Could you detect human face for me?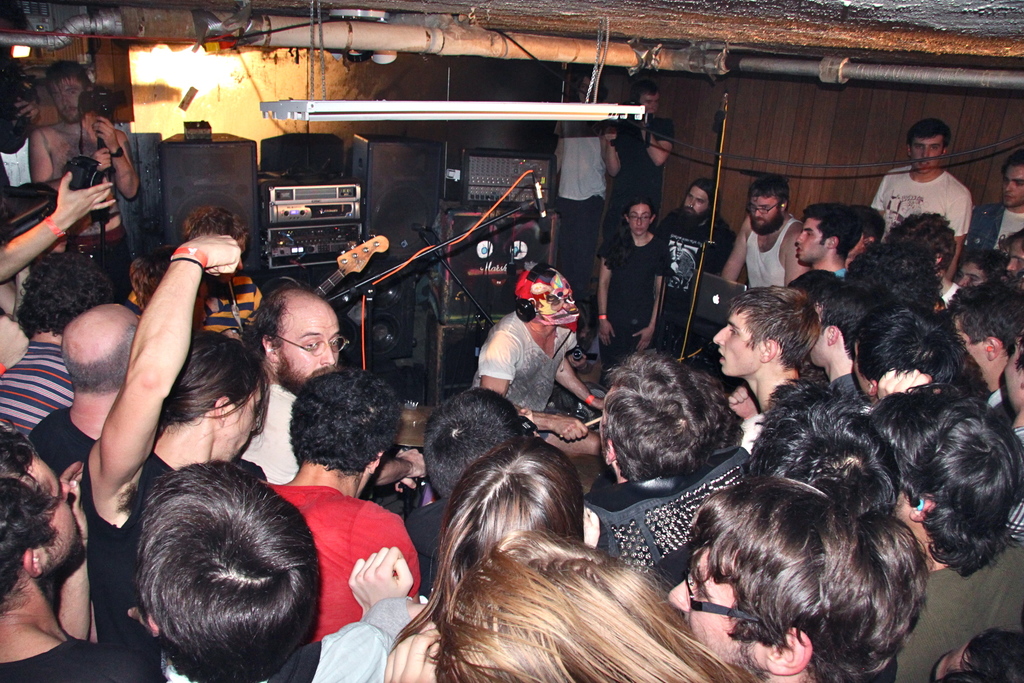
Detection result: region(958, 263, 986, 288).
